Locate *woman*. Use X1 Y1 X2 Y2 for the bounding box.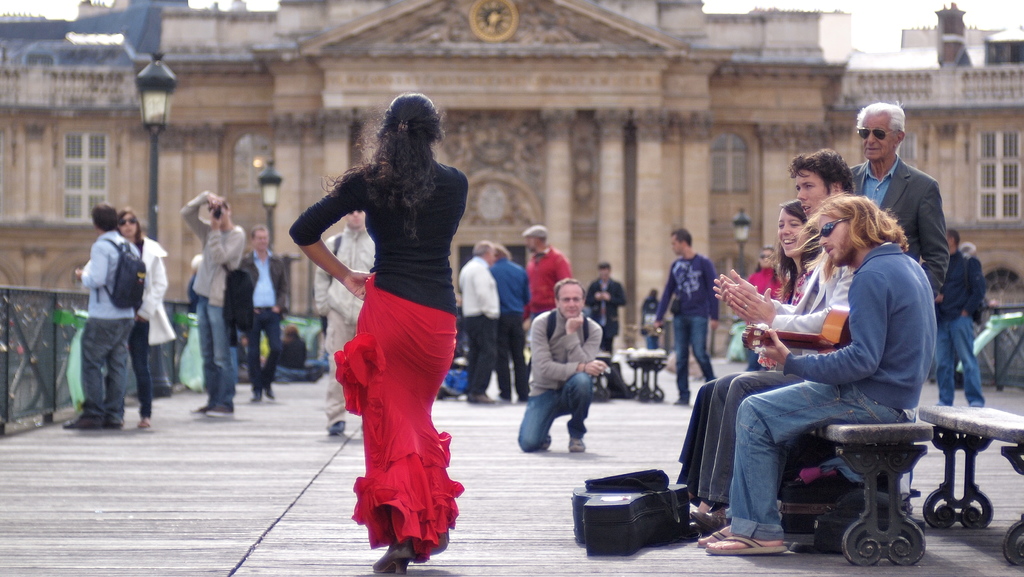
673 199 813 494.
